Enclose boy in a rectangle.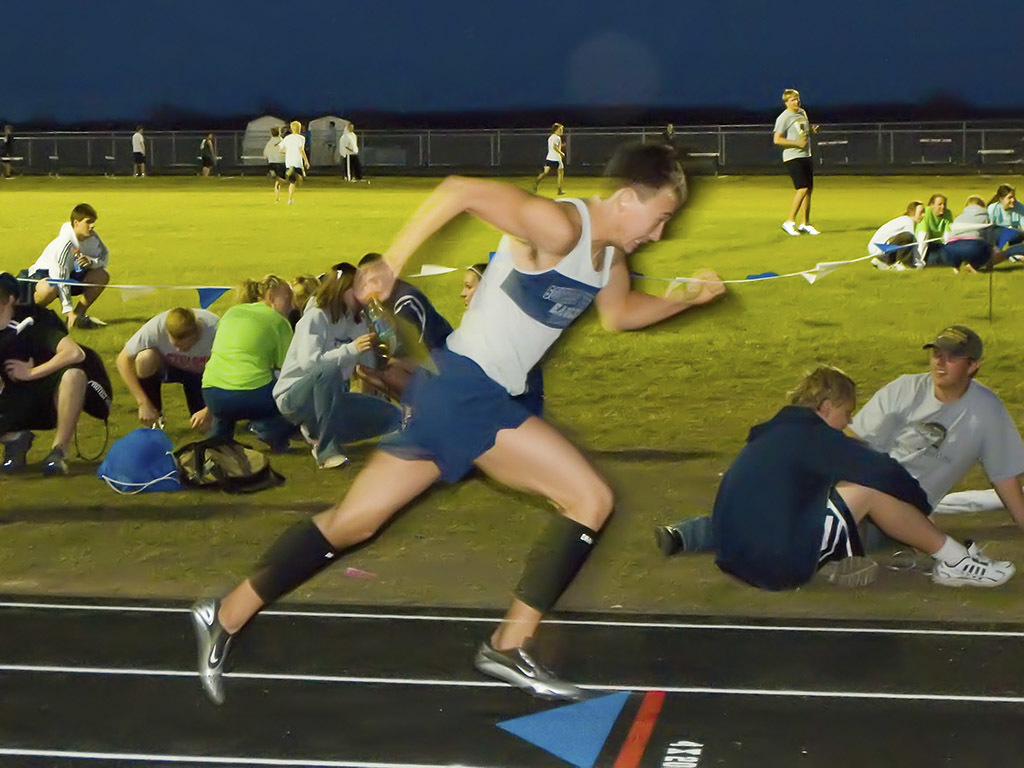
locate(112, 303, 214, 424).
